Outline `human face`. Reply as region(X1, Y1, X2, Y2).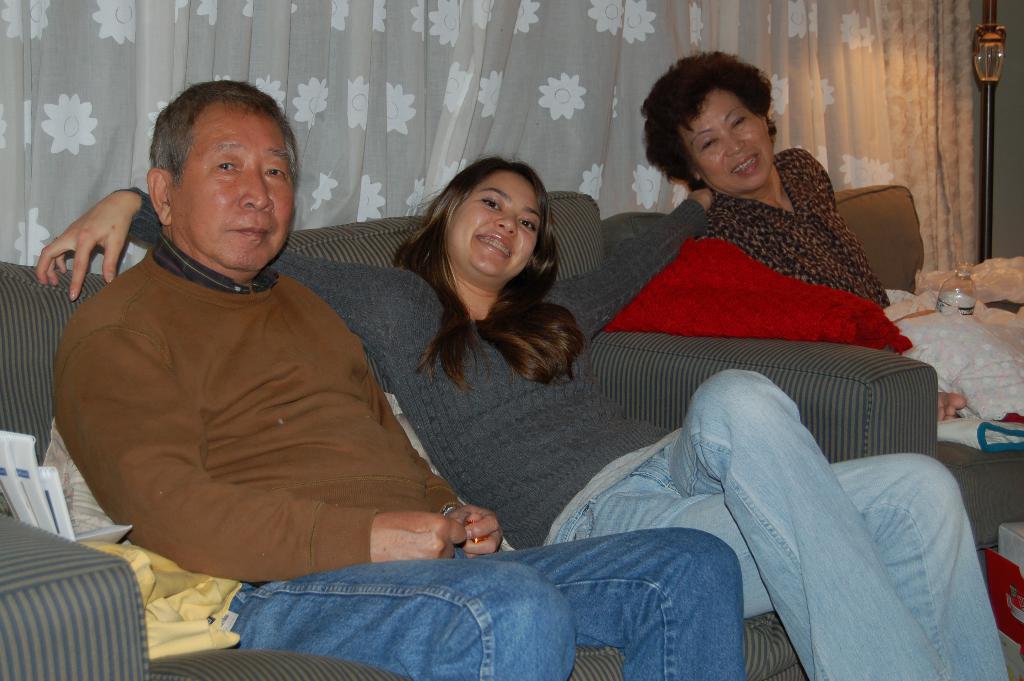
region(681, 89, 774, 195).
